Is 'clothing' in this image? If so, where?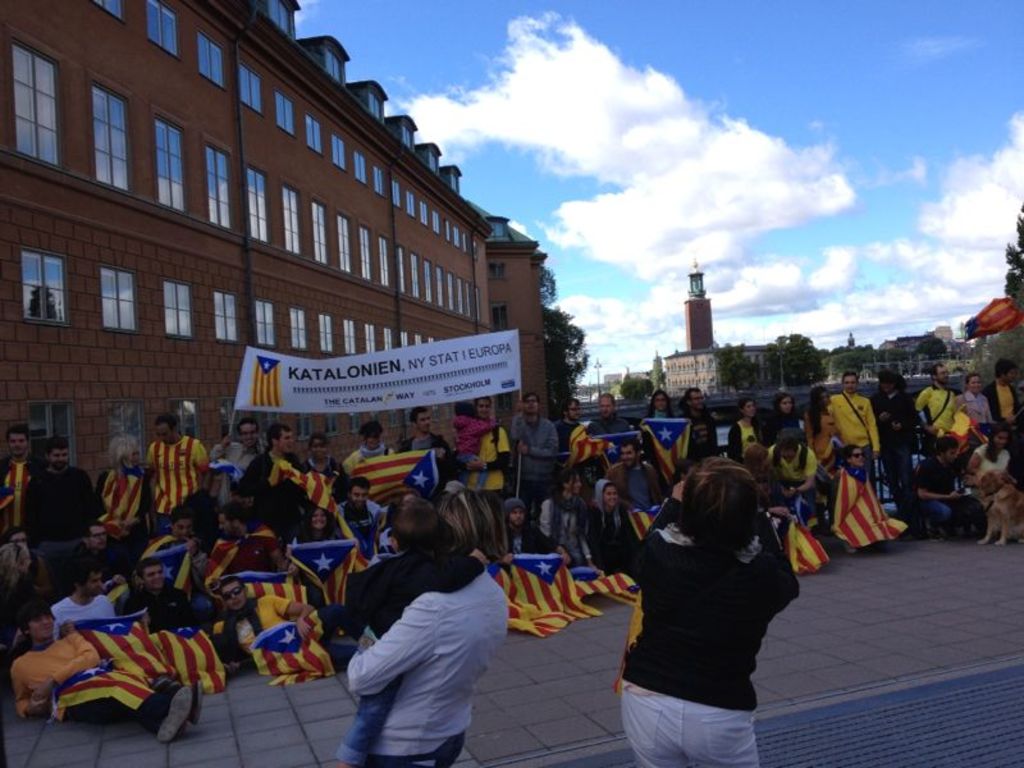
Yes, at Rect(23, 461, 100, 549).
